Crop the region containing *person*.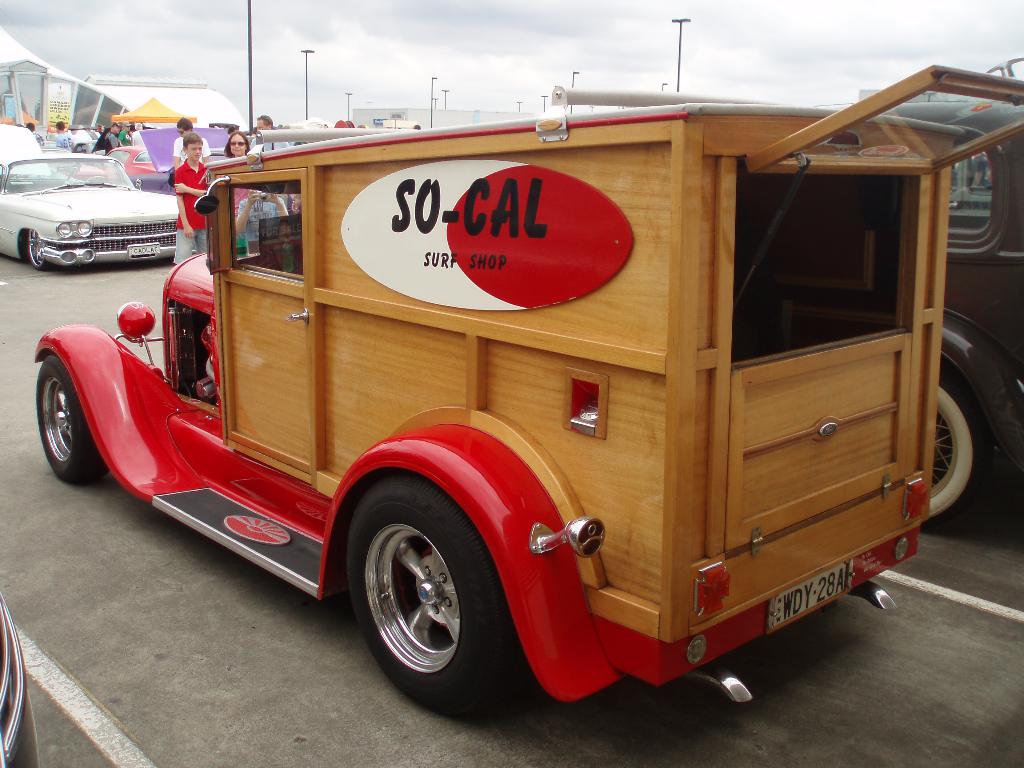
Crop region: bbox(235, 183, 292, 262).
